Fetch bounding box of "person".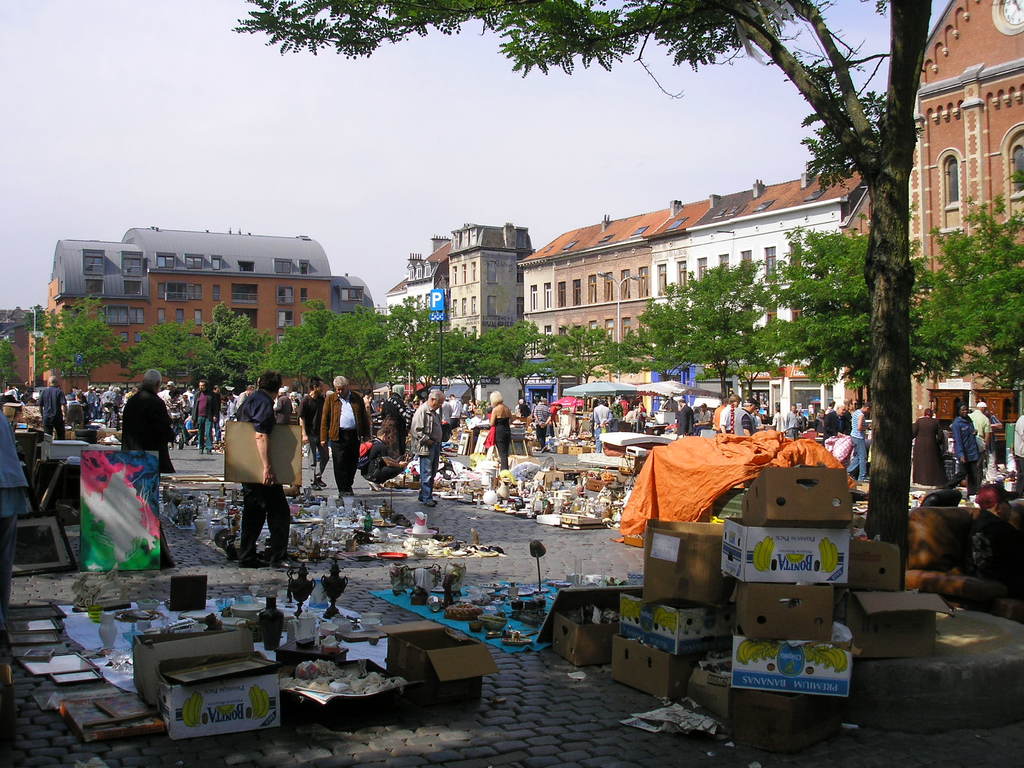
Bbox: crop(673, 392, 698, 438).
